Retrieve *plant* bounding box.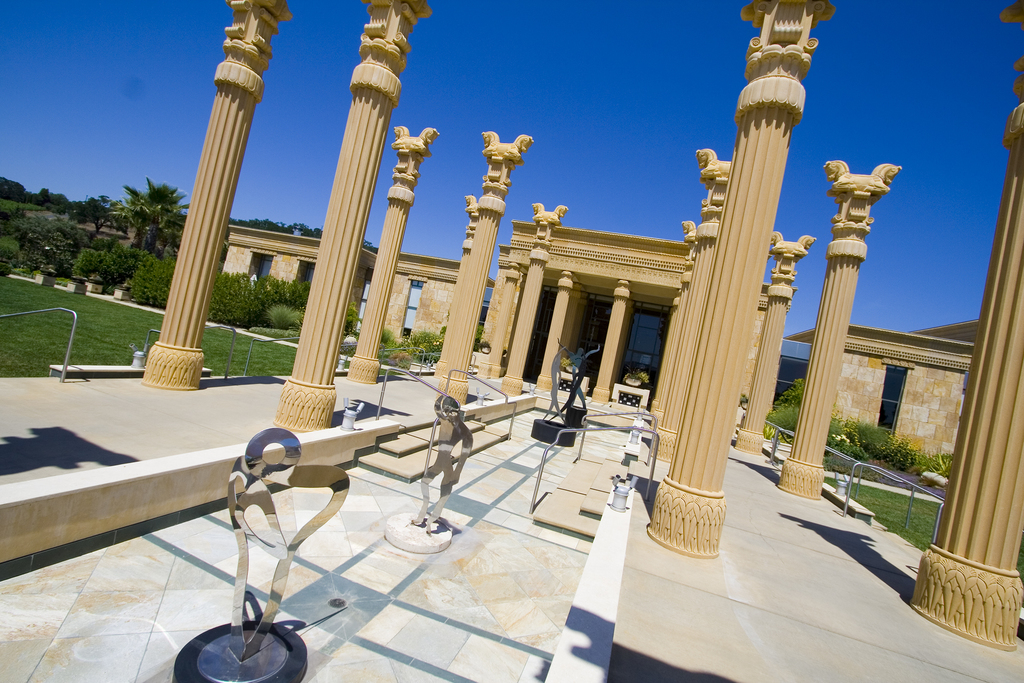
Bounding box: <region>833, 479, 943, 547</region>.
